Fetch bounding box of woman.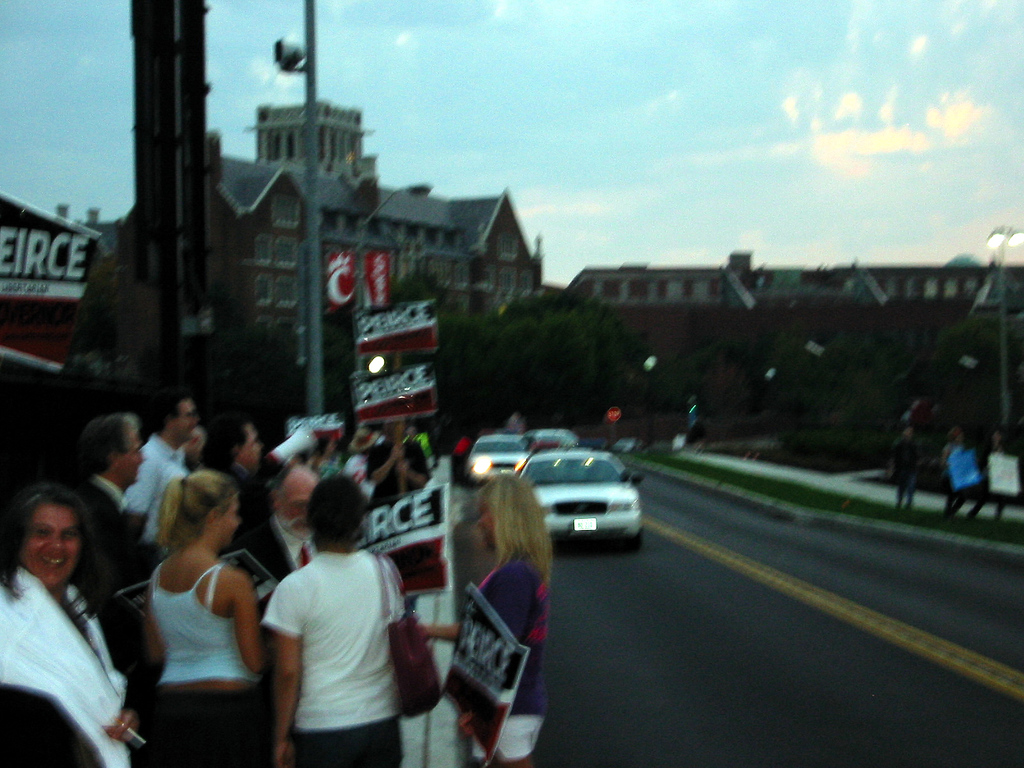
Bbox: detection(259, 471, 417, 767).
